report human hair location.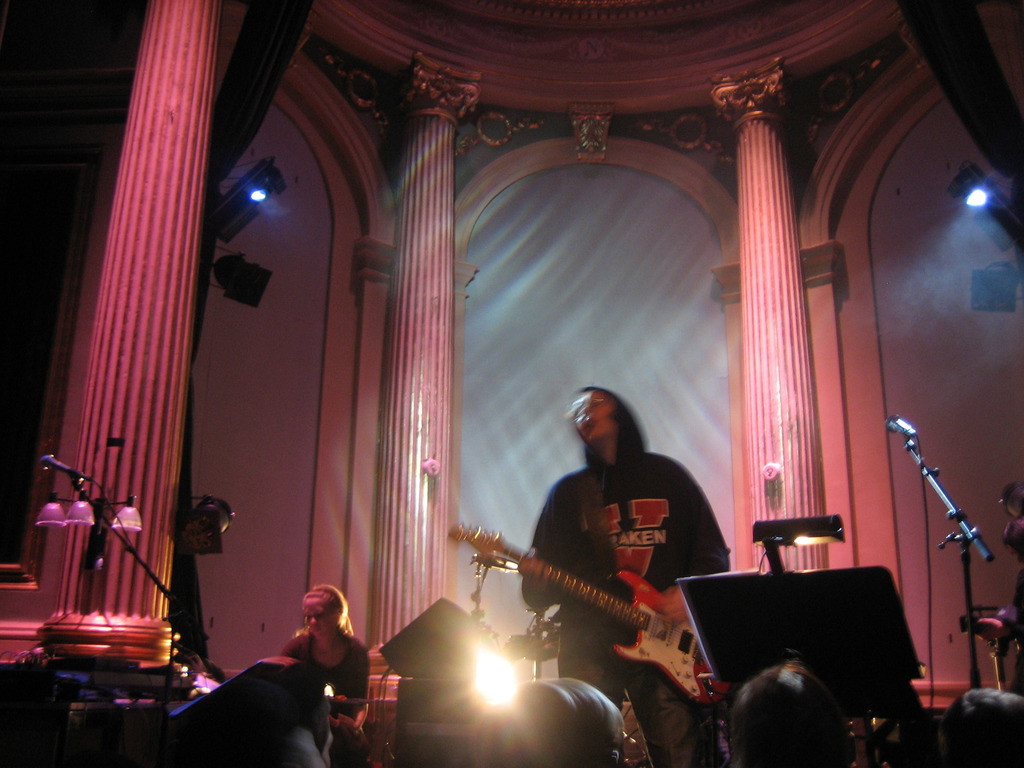
Report: {"left": 723, "top": 662, "right": 851, "bottom": 767}.
